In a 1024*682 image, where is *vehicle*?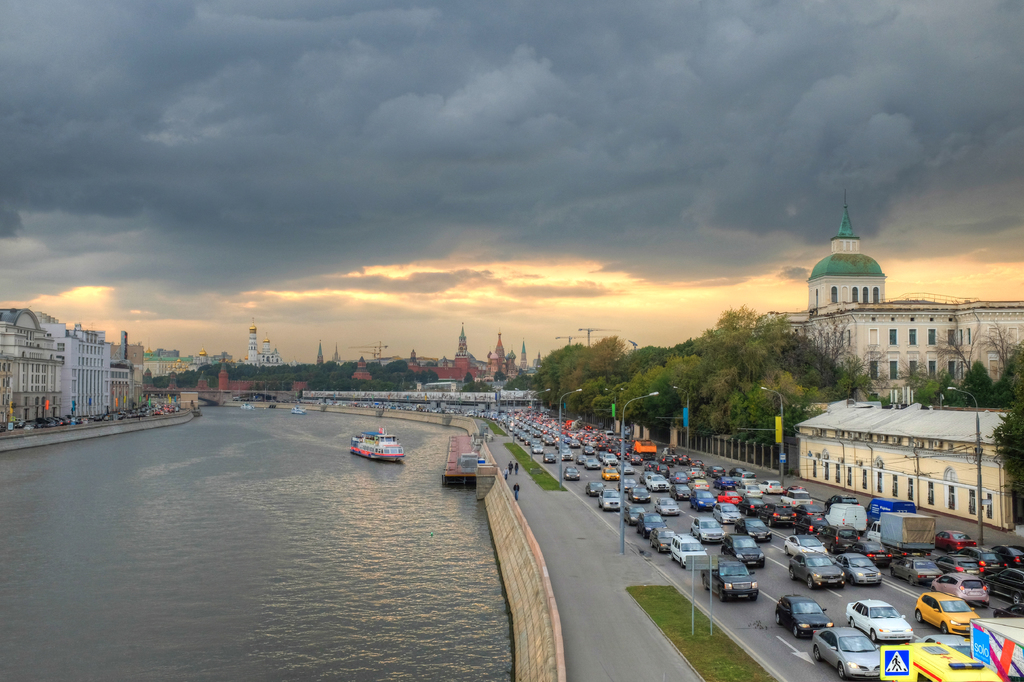
locate(692, 488, 719, 509).
